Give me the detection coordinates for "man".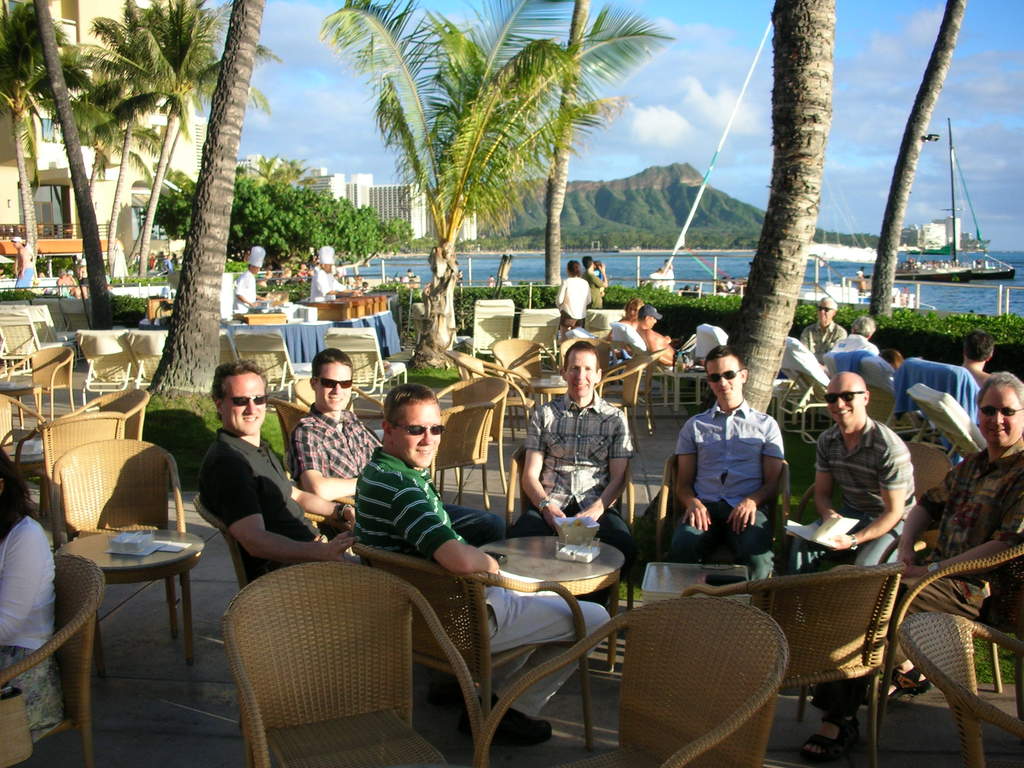
bbox=(797, 299, 849, 369).
